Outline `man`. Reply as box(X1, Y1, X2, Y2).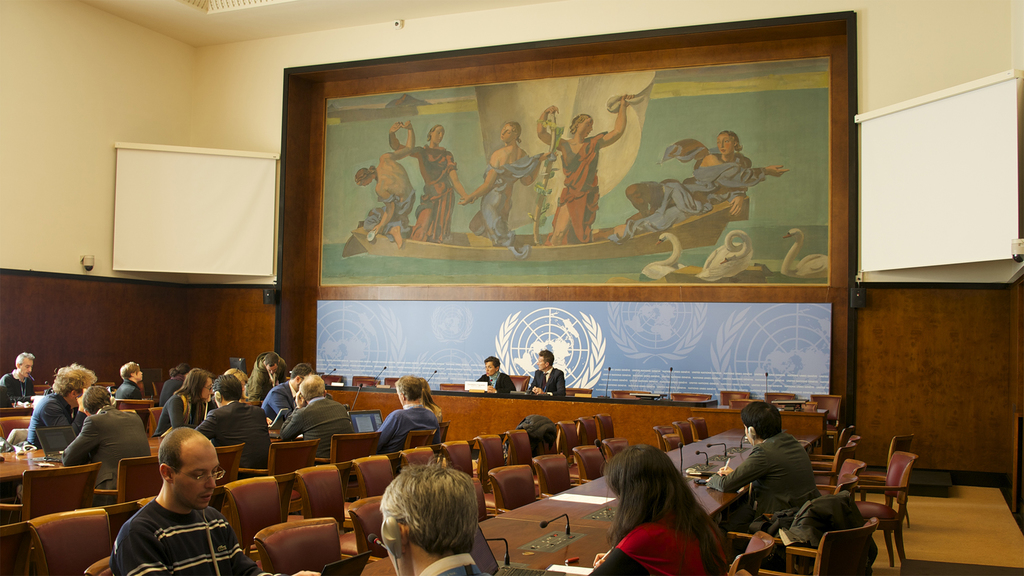
box(116, 356, 148, 404).
